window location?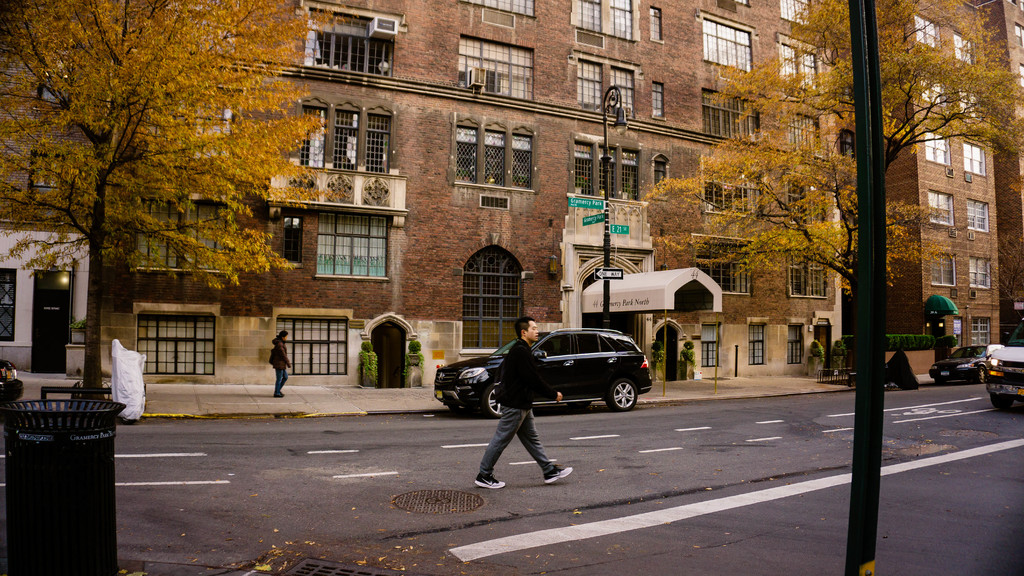
bbox=(917, 15, 942, 49)
